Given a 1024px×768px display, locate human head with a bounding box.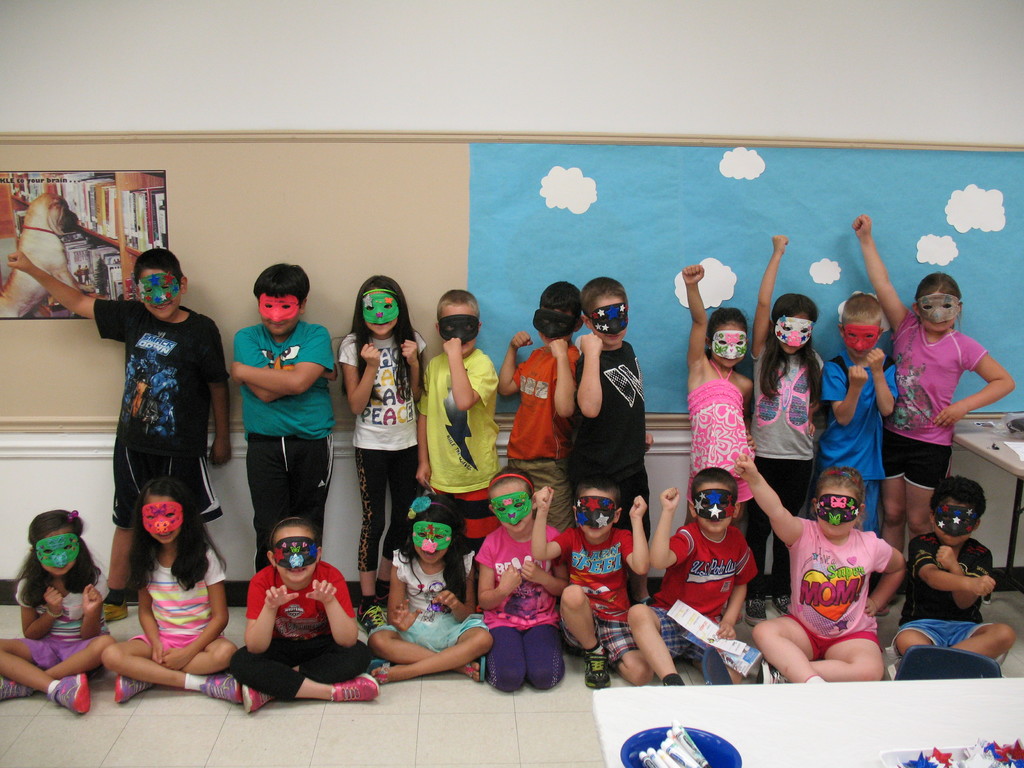
Located: crop(812, 467, 863, 541).
